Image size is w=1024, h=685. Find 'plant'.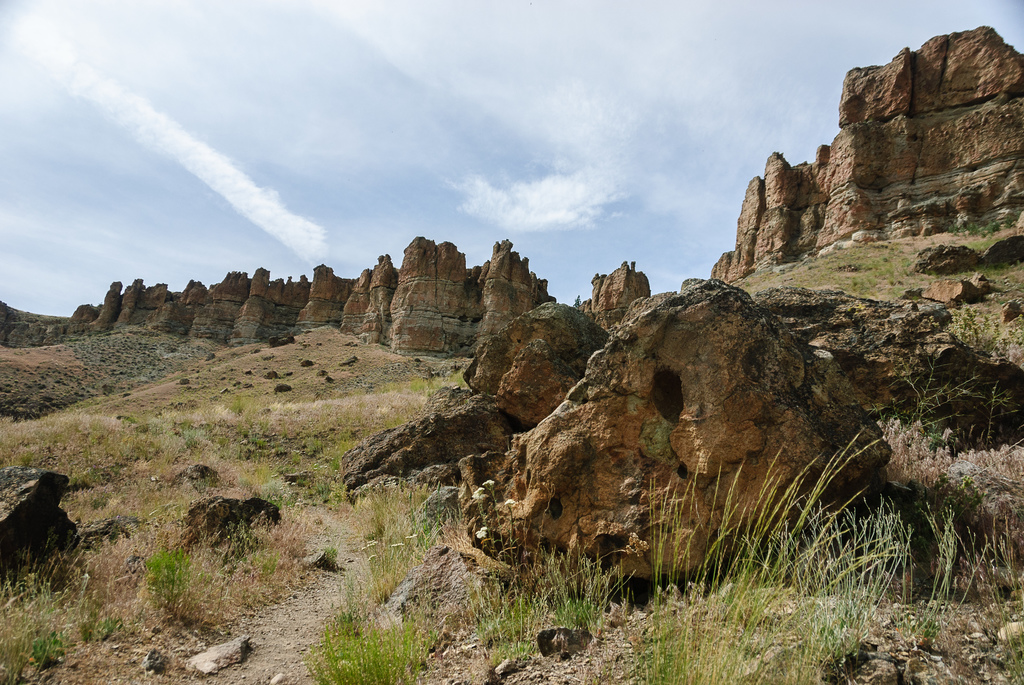
<bbox>785, 423, 888, 535</bbox>.
